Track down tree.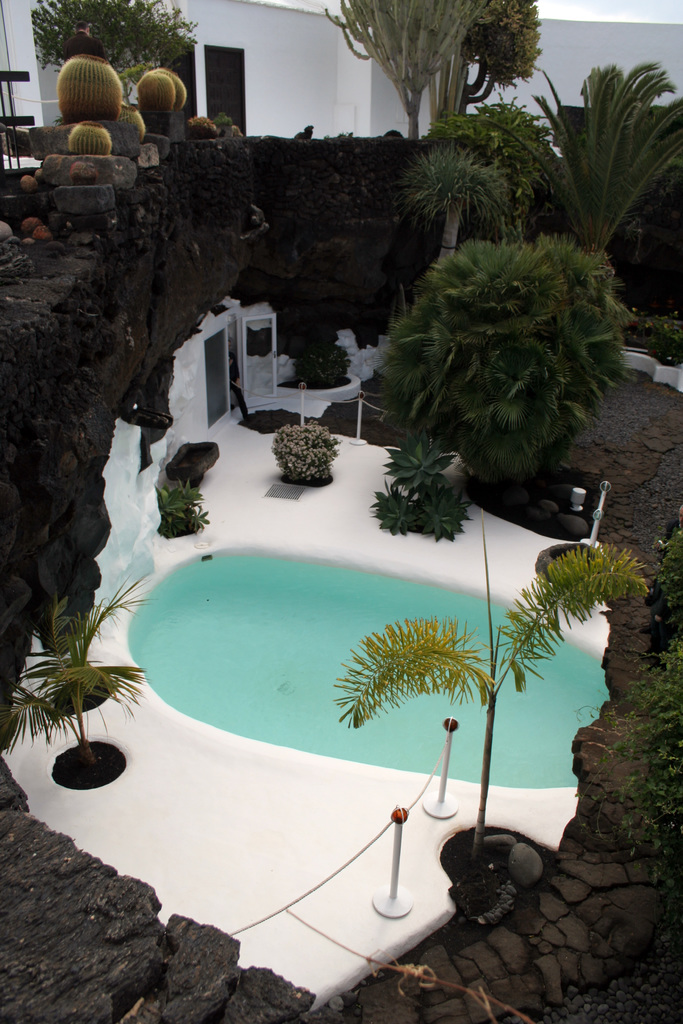
Tracked to BBox(24, 0, 202, 94).
